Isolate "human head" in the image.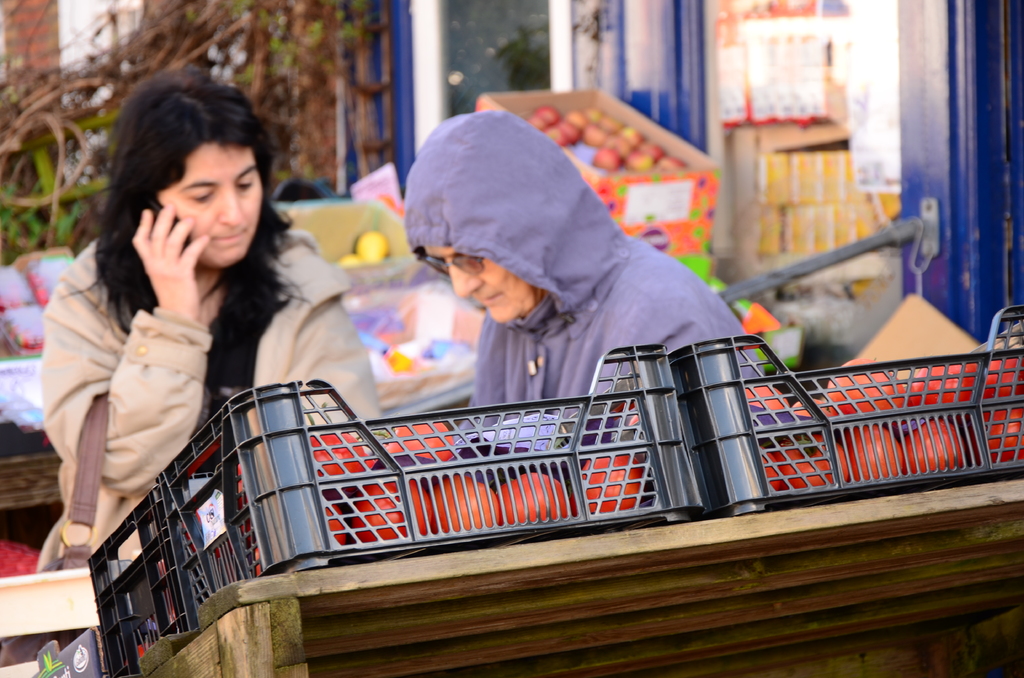
Isolated region: bbox(110, 77, 264, 266).
